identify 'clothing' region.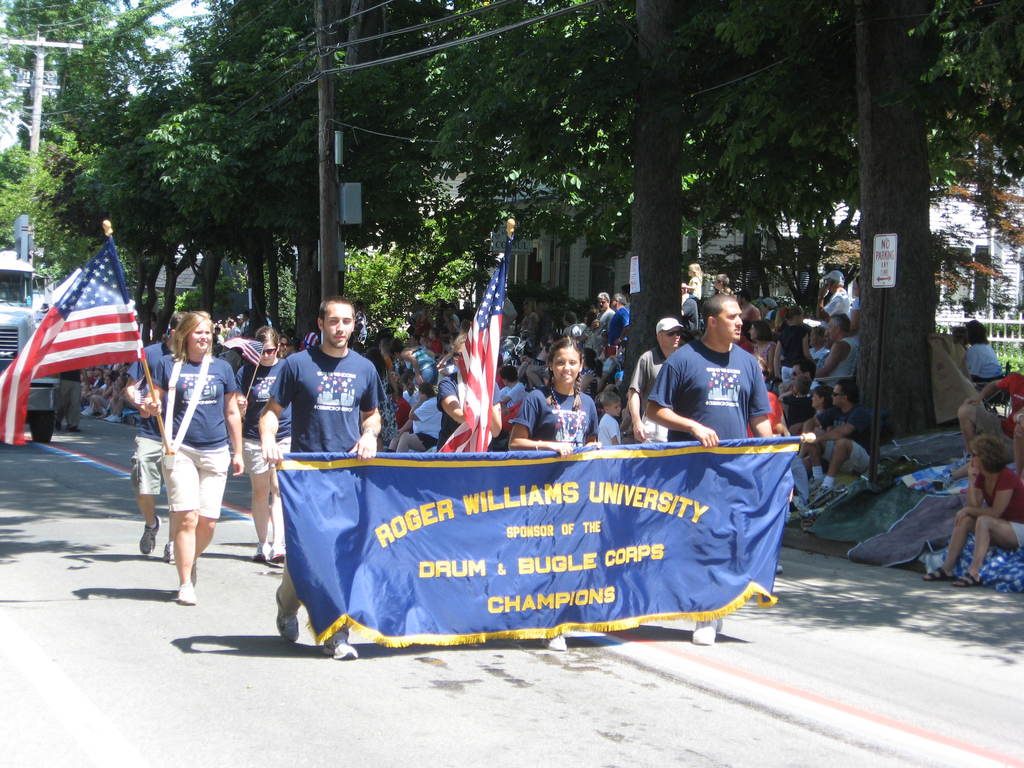
Region: [980, 369, 1023, 463].
